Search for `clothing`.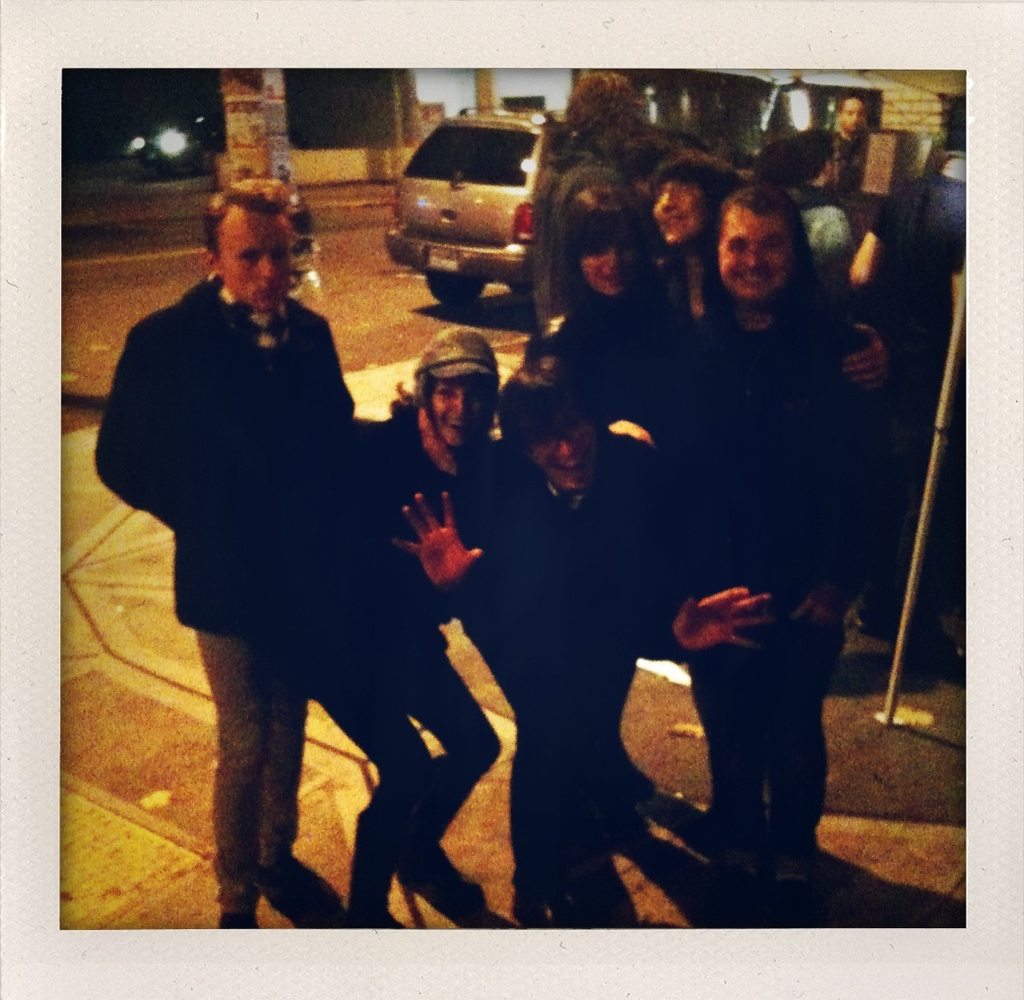
Found at select_region(788, 185, 854, 291).
